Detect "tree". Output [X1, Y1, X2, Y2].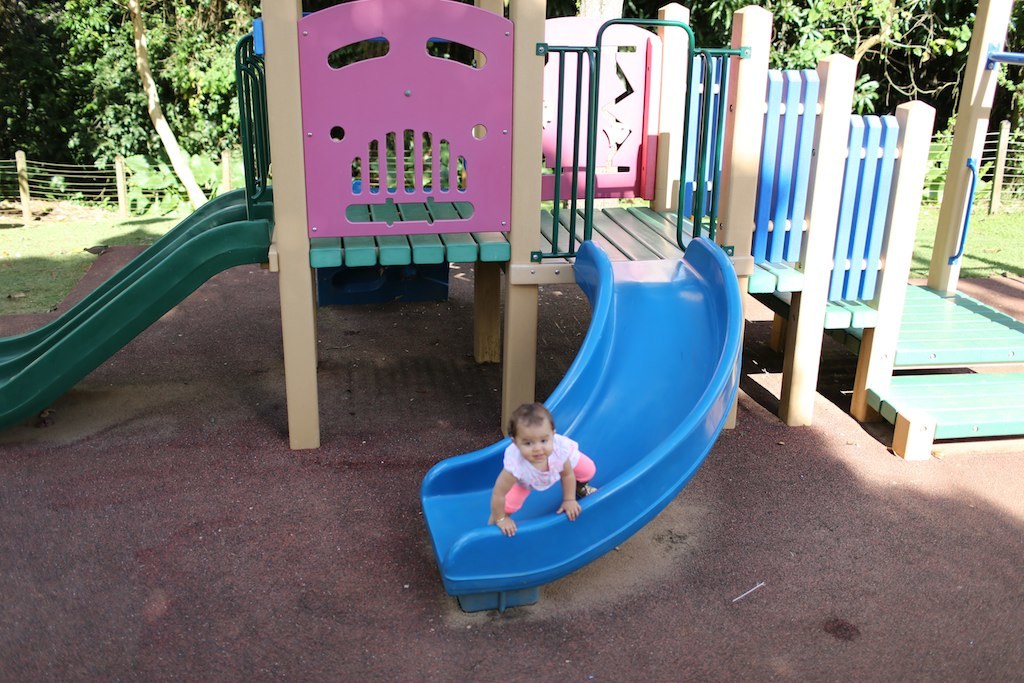
[0, 0, 255, 207].
